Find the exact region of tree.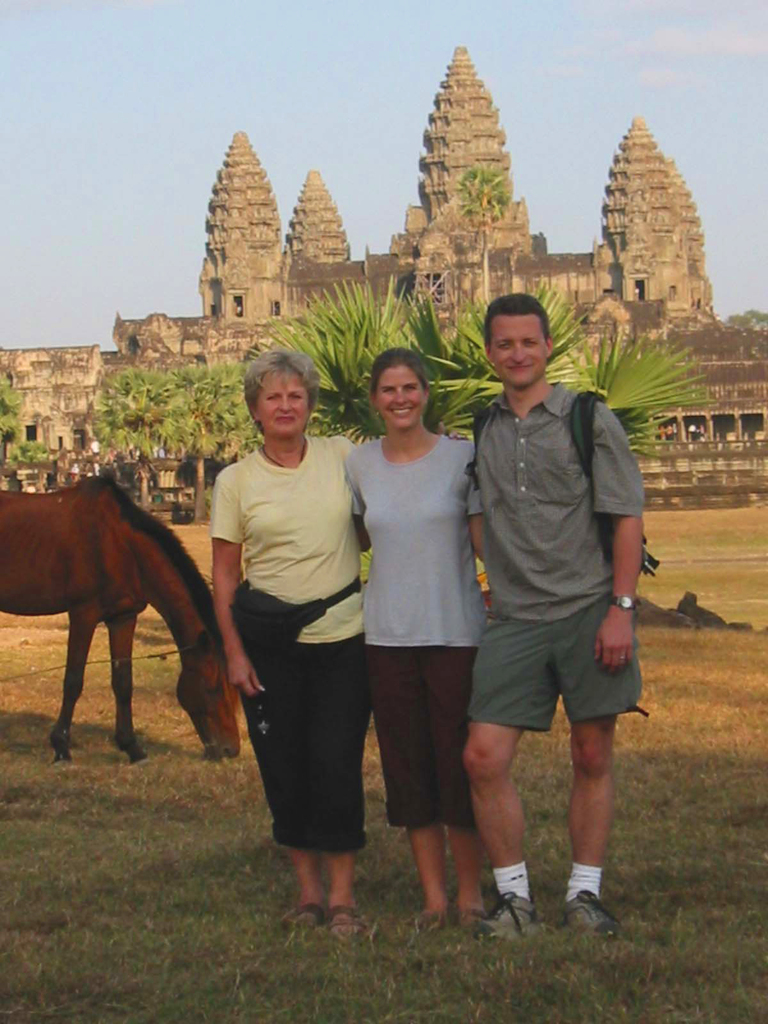
Exact region: <bbox>269, 260, 709, 454</bbox>.
